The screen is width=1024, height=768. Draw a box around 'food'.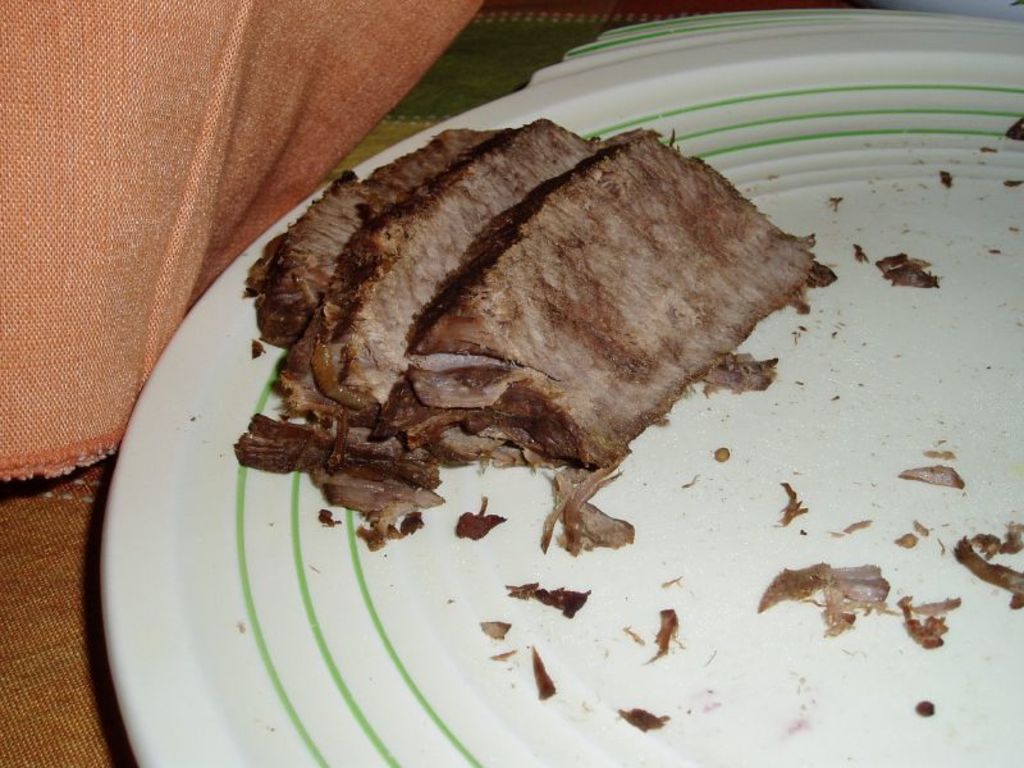
823, 195, 846, 211.
